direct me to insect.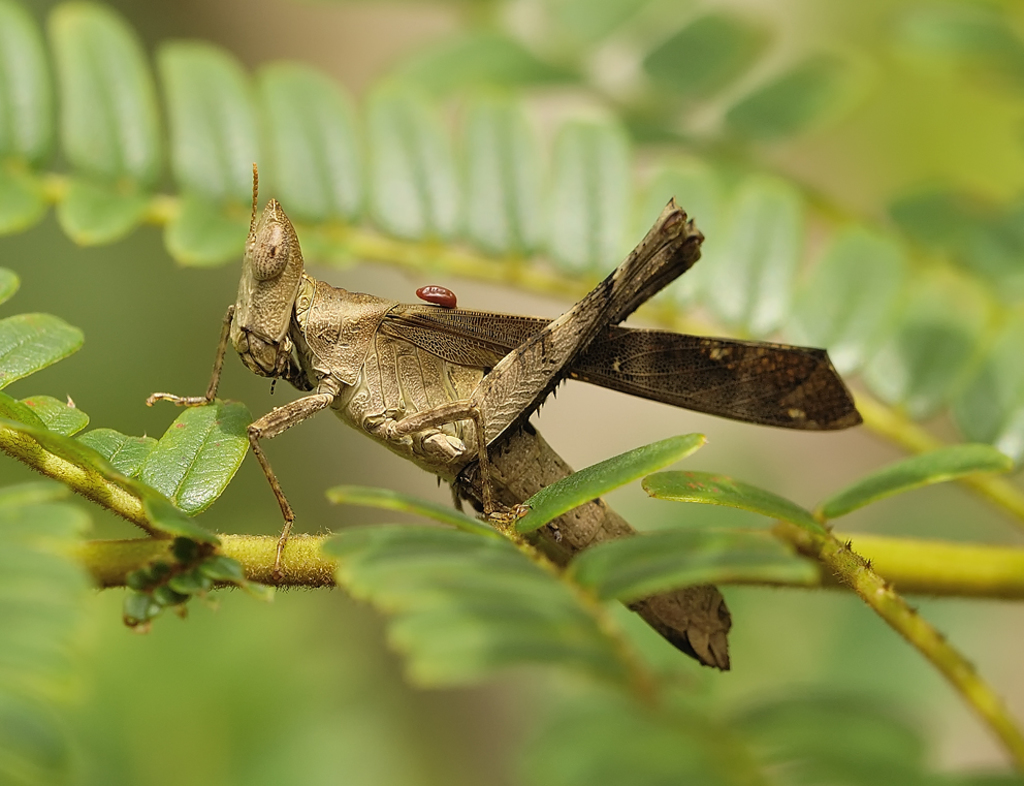
Direction: [x1=142, y1=161, x2=867, y2=680].
